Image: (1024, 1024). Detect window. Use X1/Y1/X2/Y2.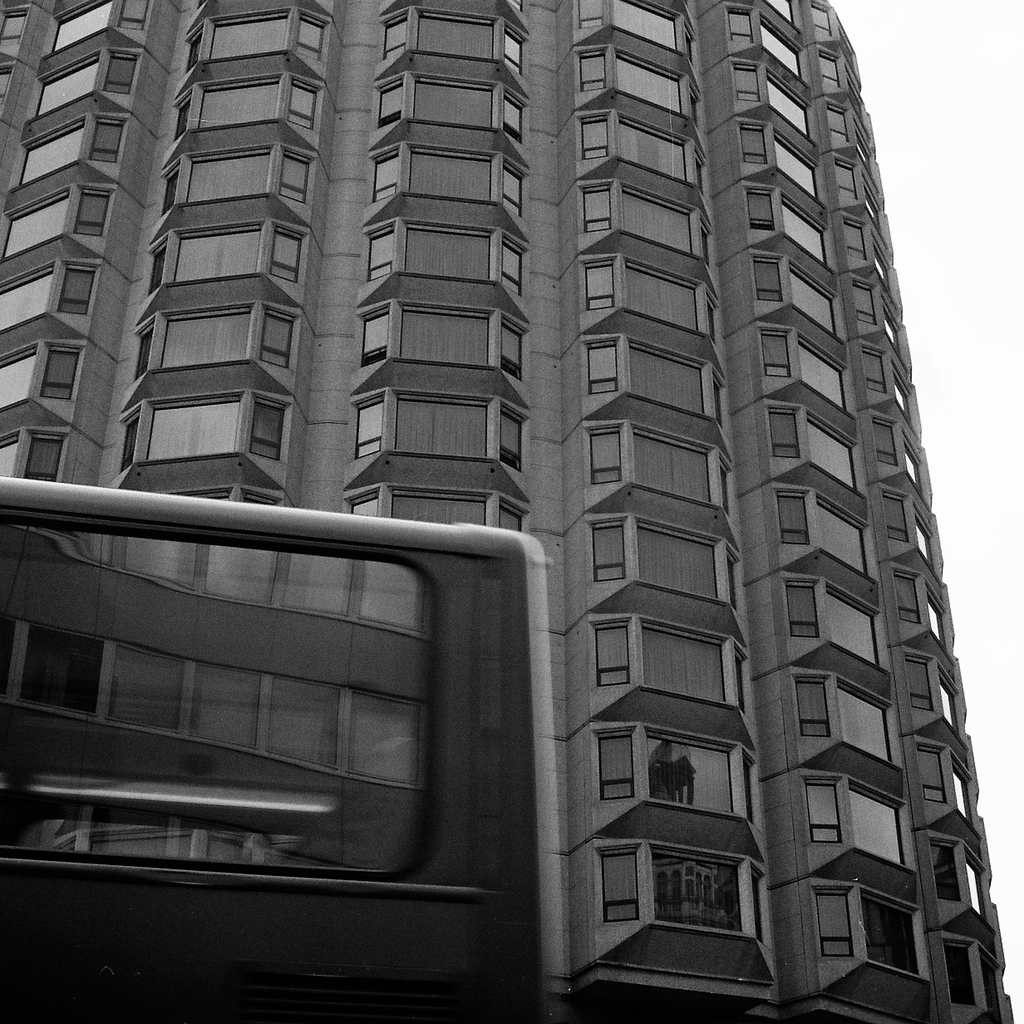
882/487/942/570.
